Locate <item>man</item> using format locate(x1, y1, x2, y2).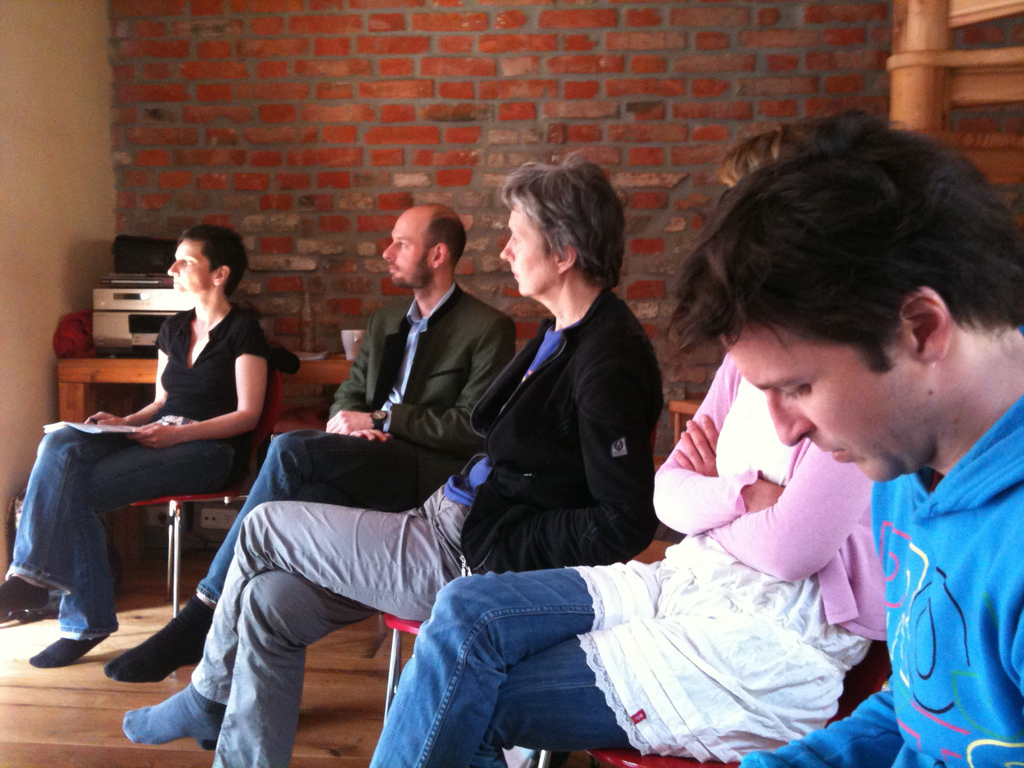
locate(106, 204, 517, 680).
